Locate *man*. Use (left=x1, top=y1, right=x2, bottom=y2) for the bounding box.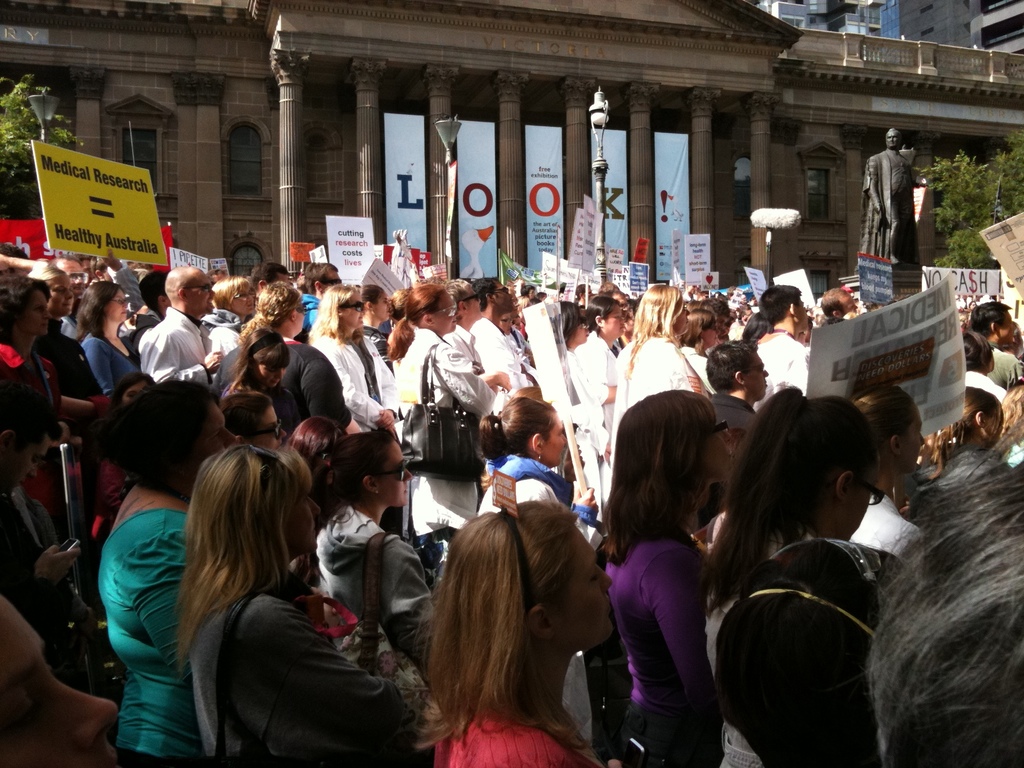
(left=54, top=245, right=88, bottom=306).
